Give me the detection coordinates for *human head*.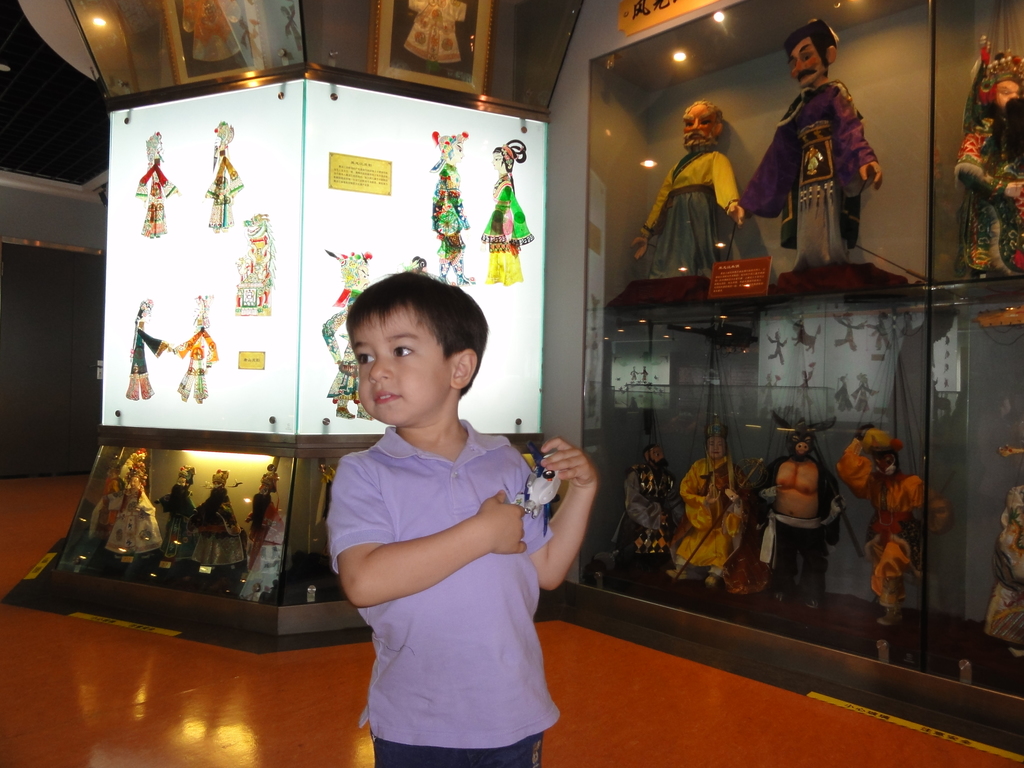
<region>784, 22, 836, 90</region>.
